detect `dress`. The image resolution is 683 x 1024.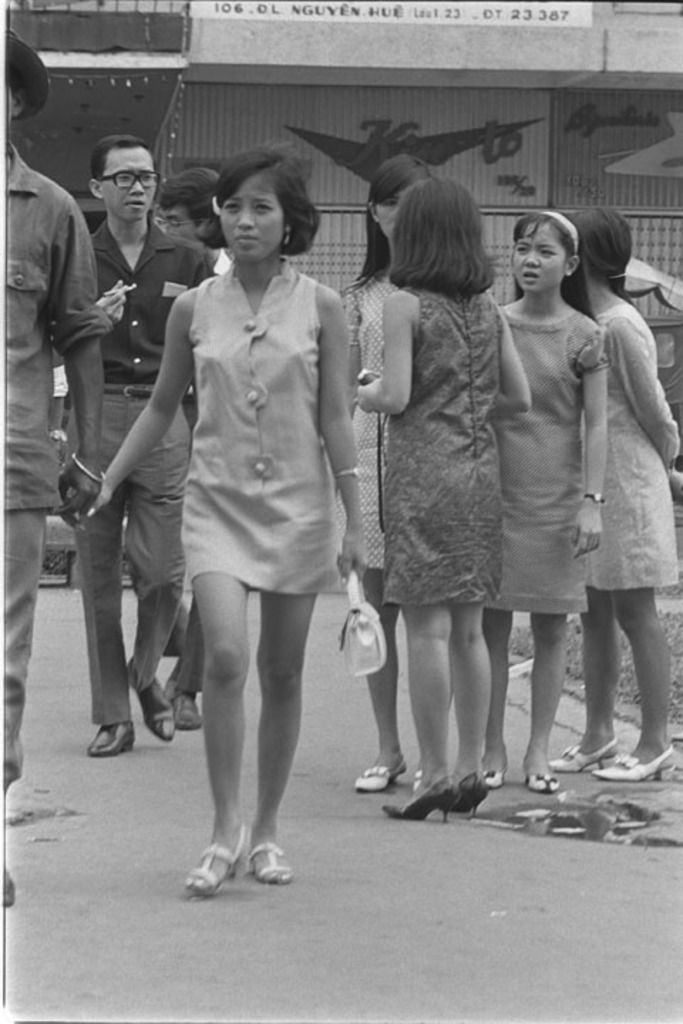
left=491, top=310, right=608, bottom=609.
